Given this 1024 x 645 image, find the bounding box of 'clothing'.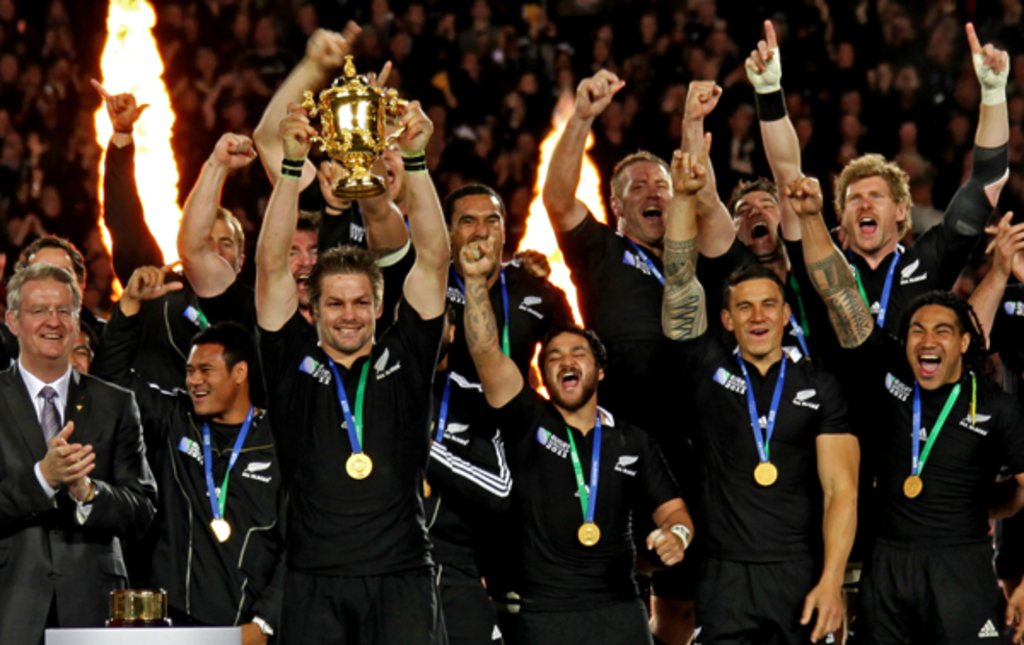
[689, 237, 806, 333].
